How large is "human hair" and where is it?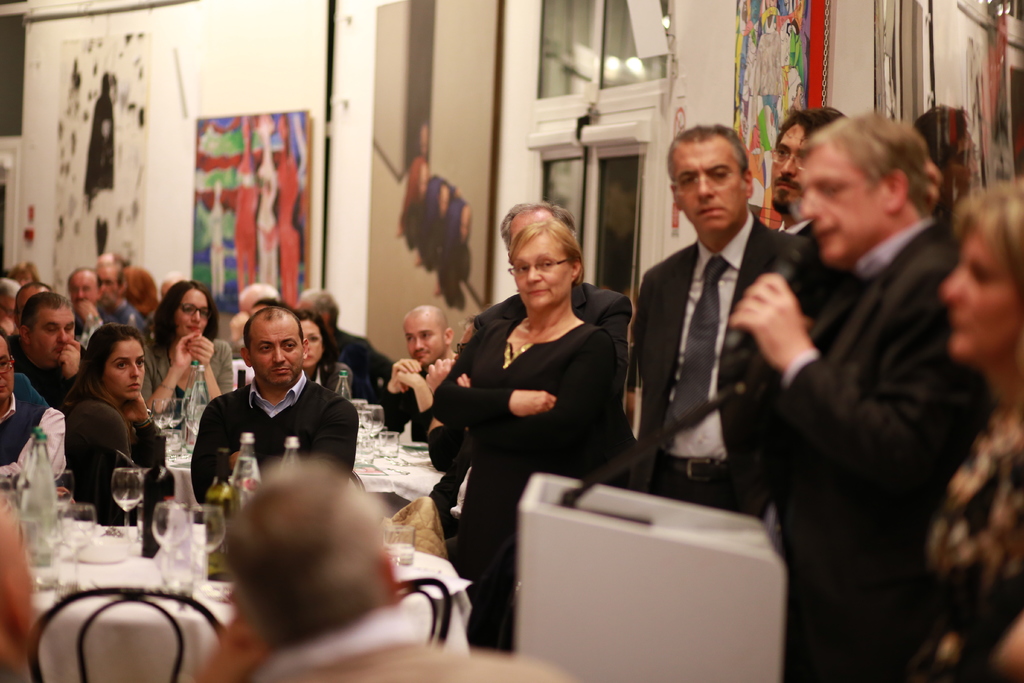
Bounding box: [150,277,215,349].
